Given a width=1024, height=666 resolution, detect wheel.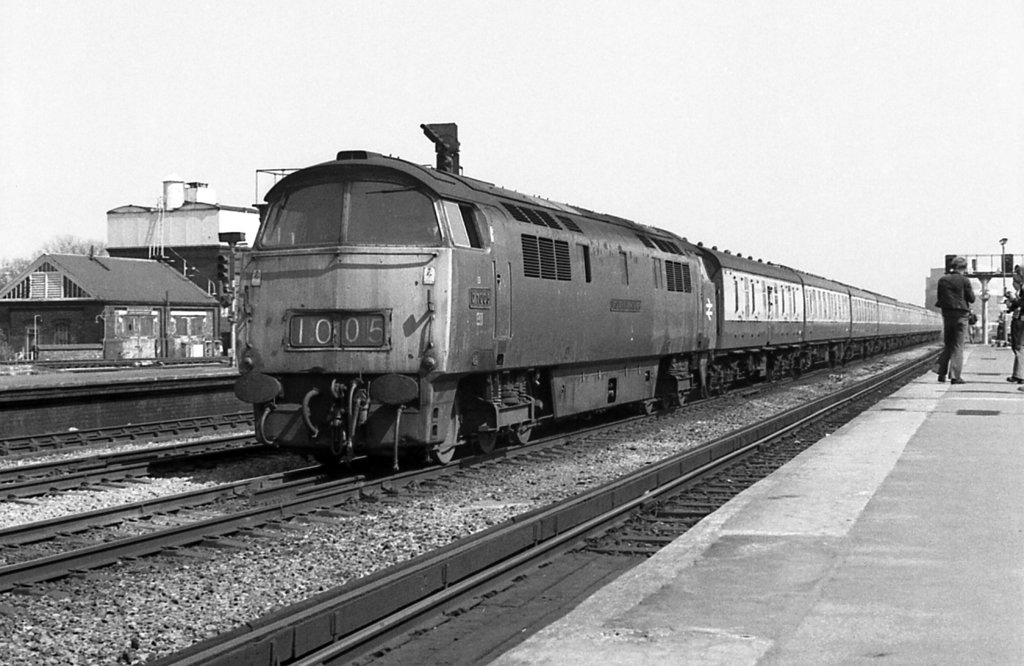
641:397:656:411.
